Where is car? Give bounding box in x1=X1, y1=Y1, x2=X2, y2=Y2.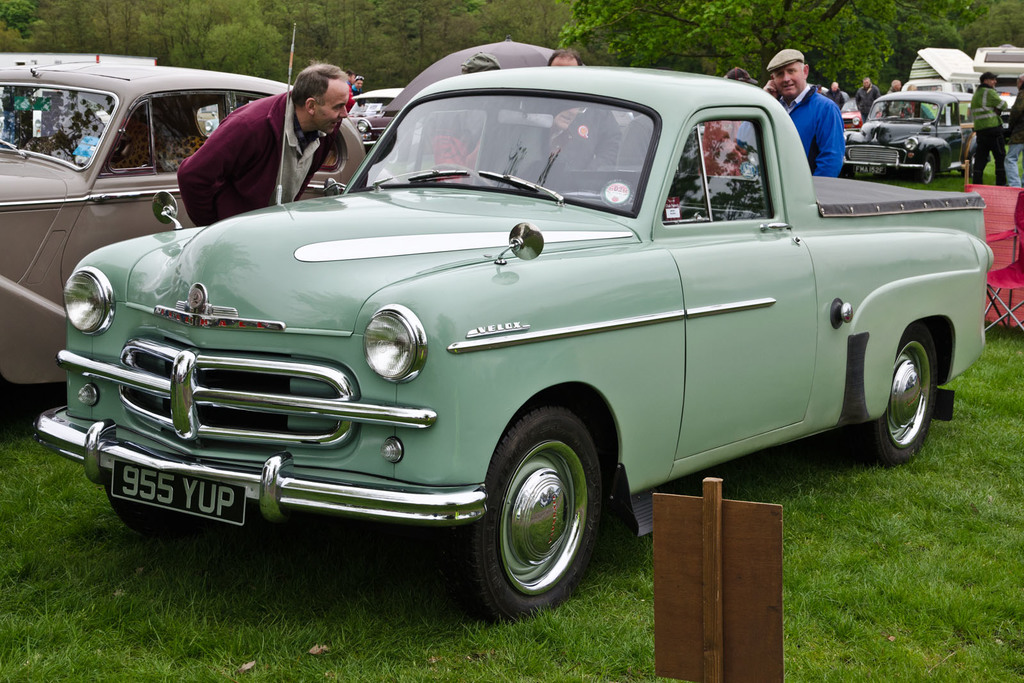
x1=28, y1=72, x2=993, y2=604.
